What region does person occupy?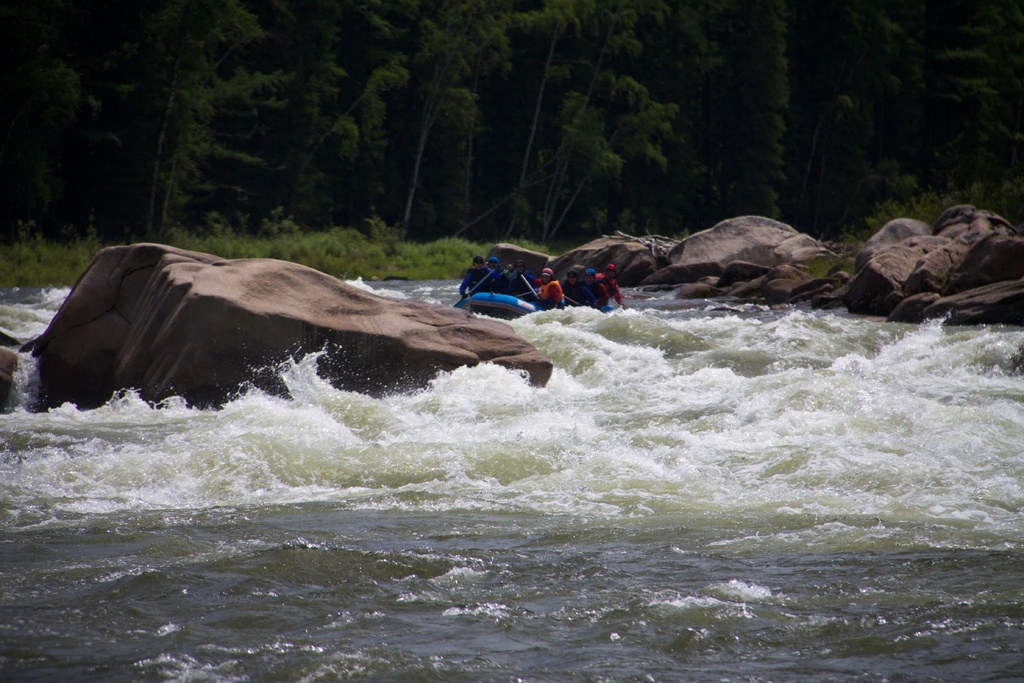
detection(456, 255, 491, 298).
